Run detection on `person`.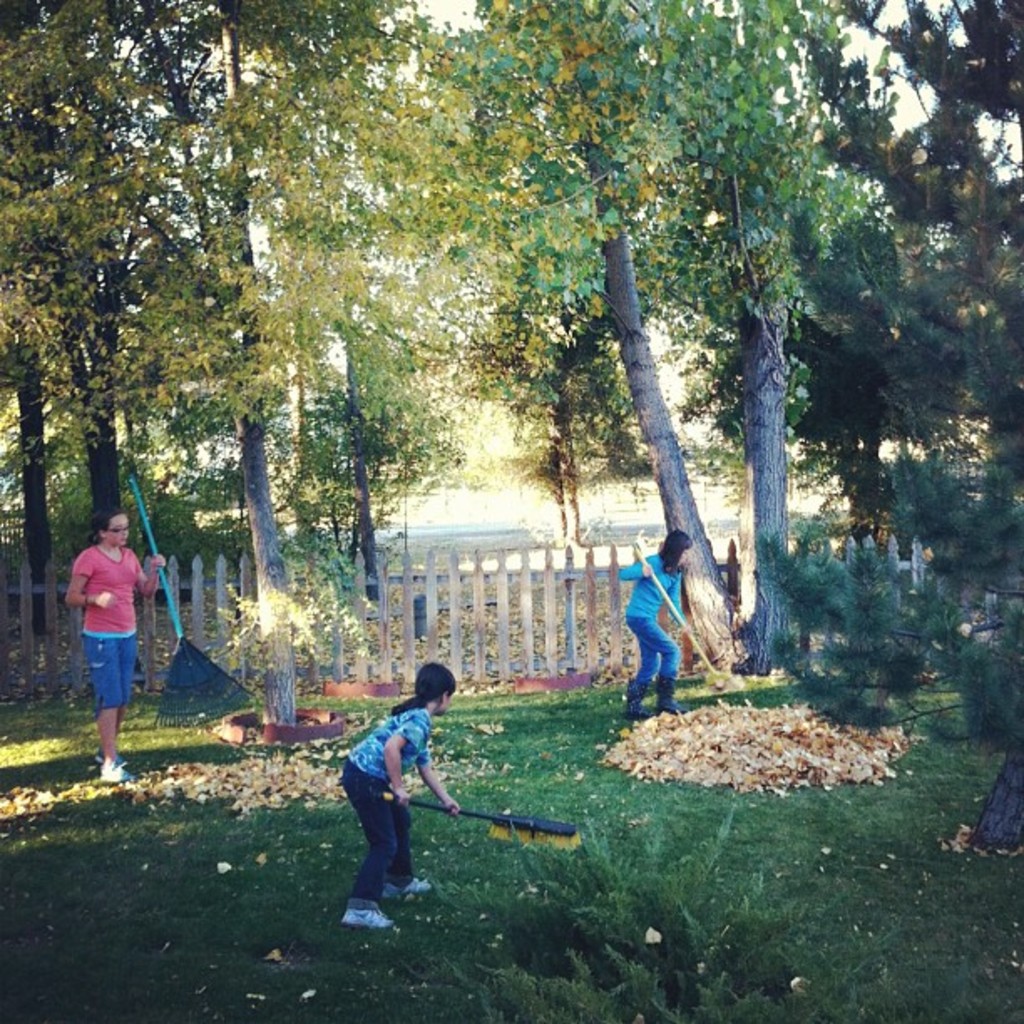
Result: {"left": 62, "top": 505, "right": 167, "bottom": 781}.
